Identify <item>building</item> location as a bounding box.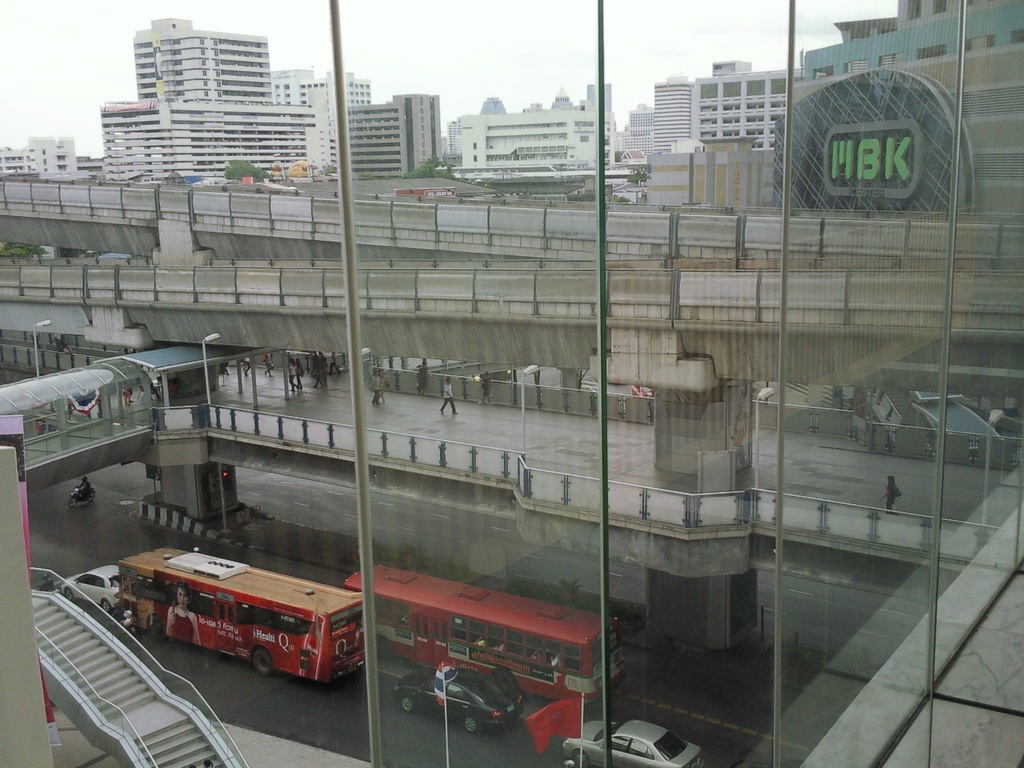
[342,74,446,186].
